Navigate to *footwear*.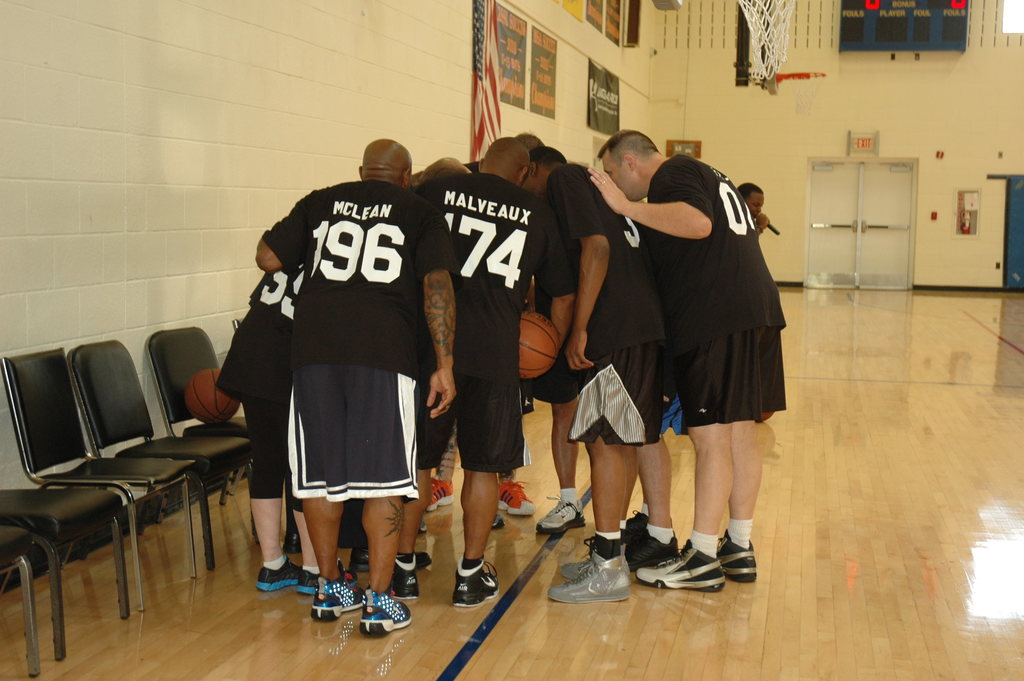
Navigation target: region(282, 535, 301, 556).
